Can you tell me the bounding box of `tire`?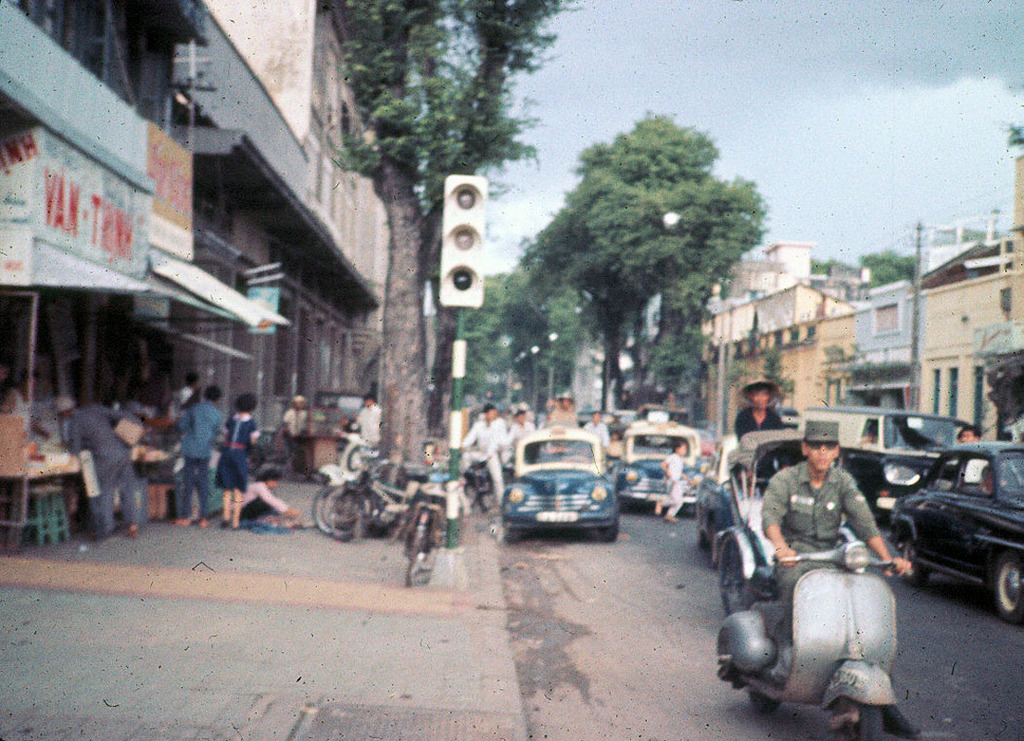
bbox=[748, 689, 777, 711].
